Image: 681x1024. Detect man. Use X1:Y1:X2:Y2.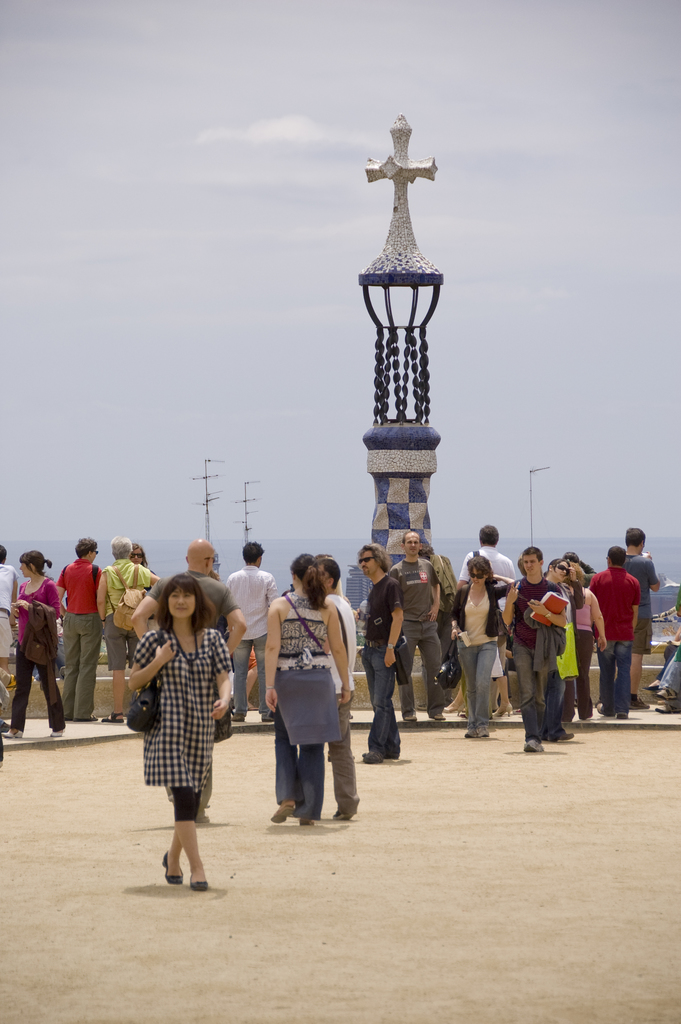
311:557:363:820.
